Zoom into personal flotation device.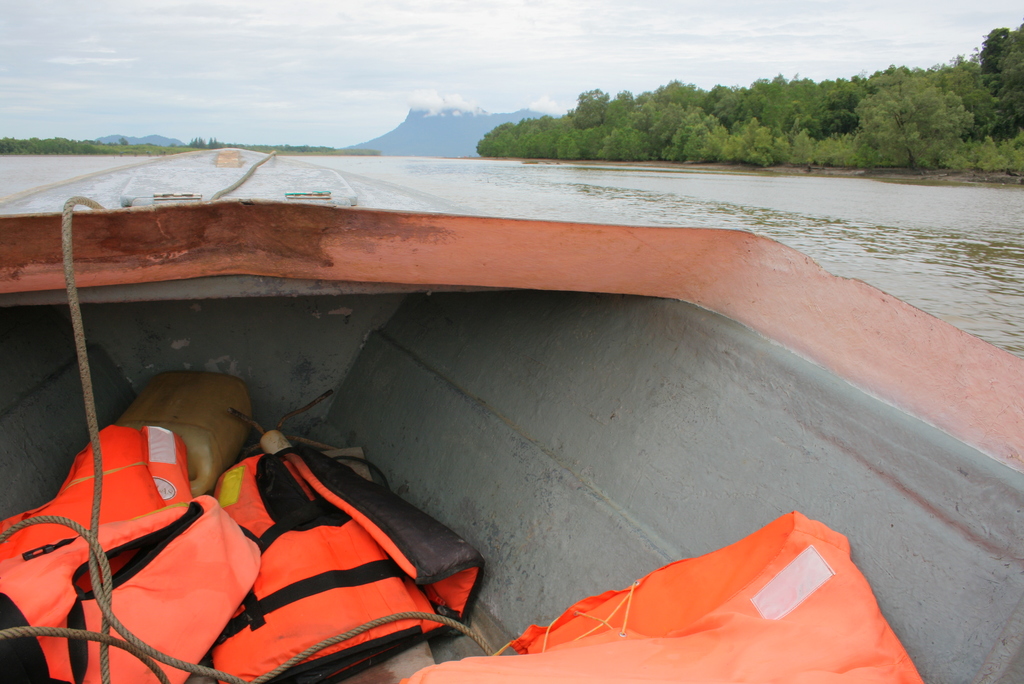
Zoom target: x1=0 y1=422 x2=261 y2=683.
